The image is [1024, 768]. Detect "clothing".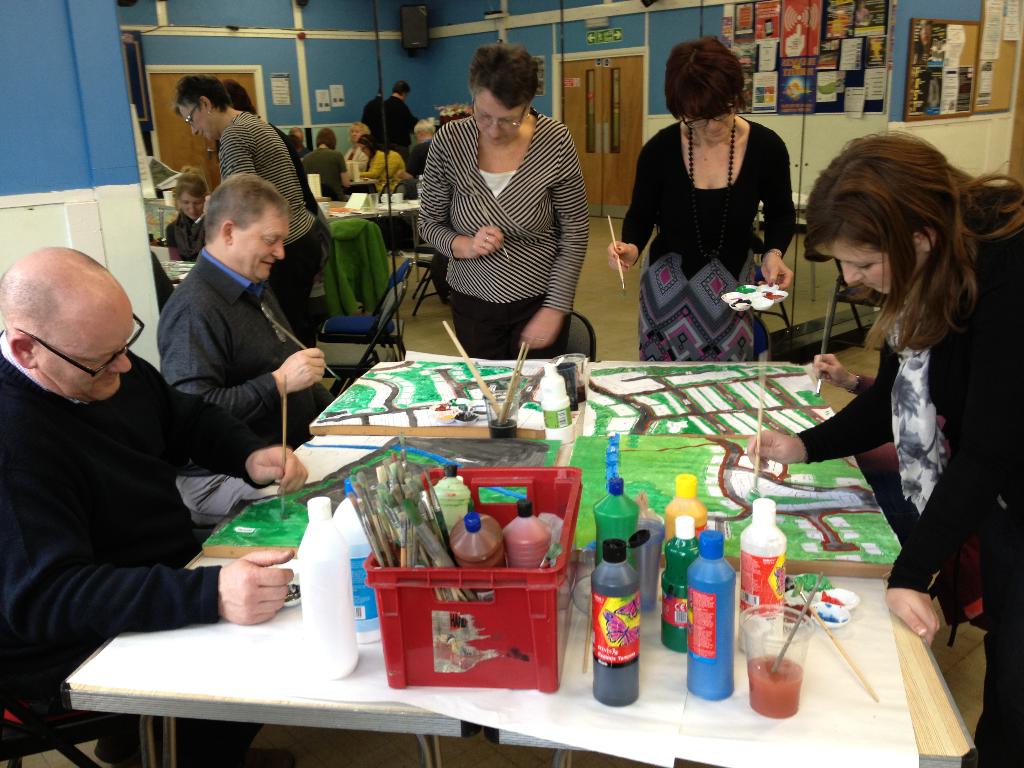
Detection: pyautogui.locateOnScreen(421, 145, 426, 184).
